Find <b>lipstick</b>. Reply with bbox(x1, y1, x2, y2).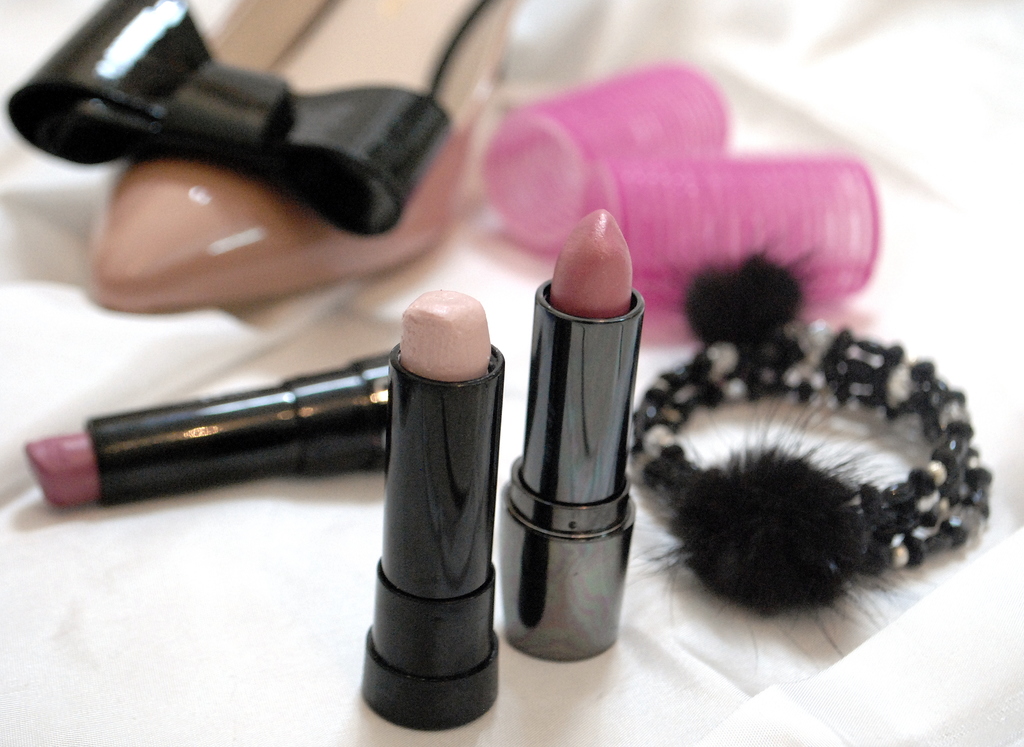
bbox(19, 354, 389, 504).
